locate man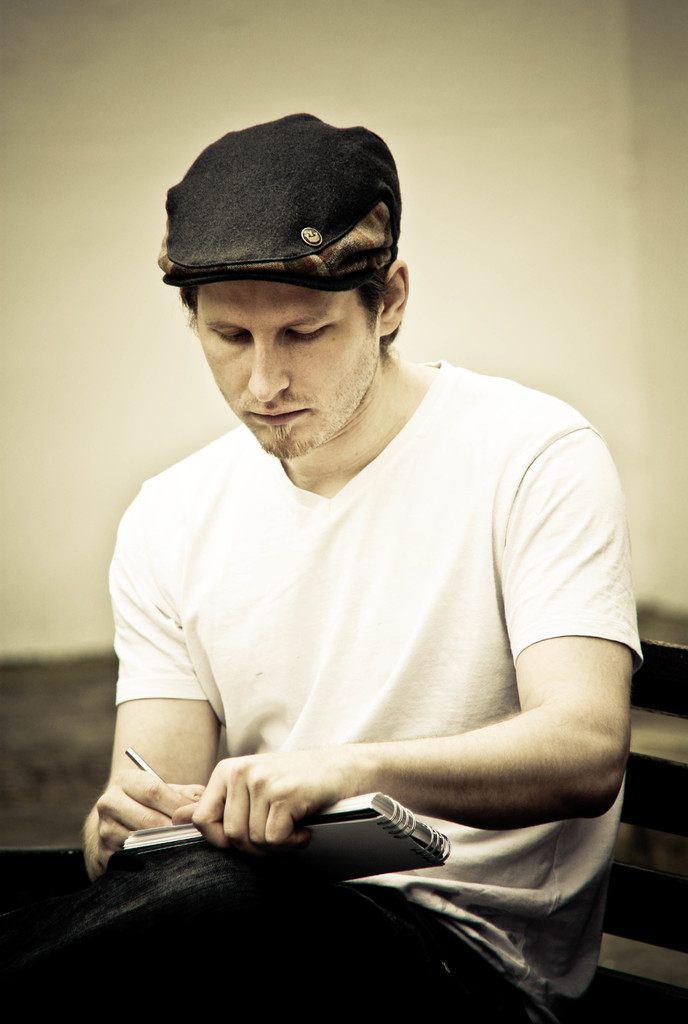
<box>0,111,682,1023</box>
